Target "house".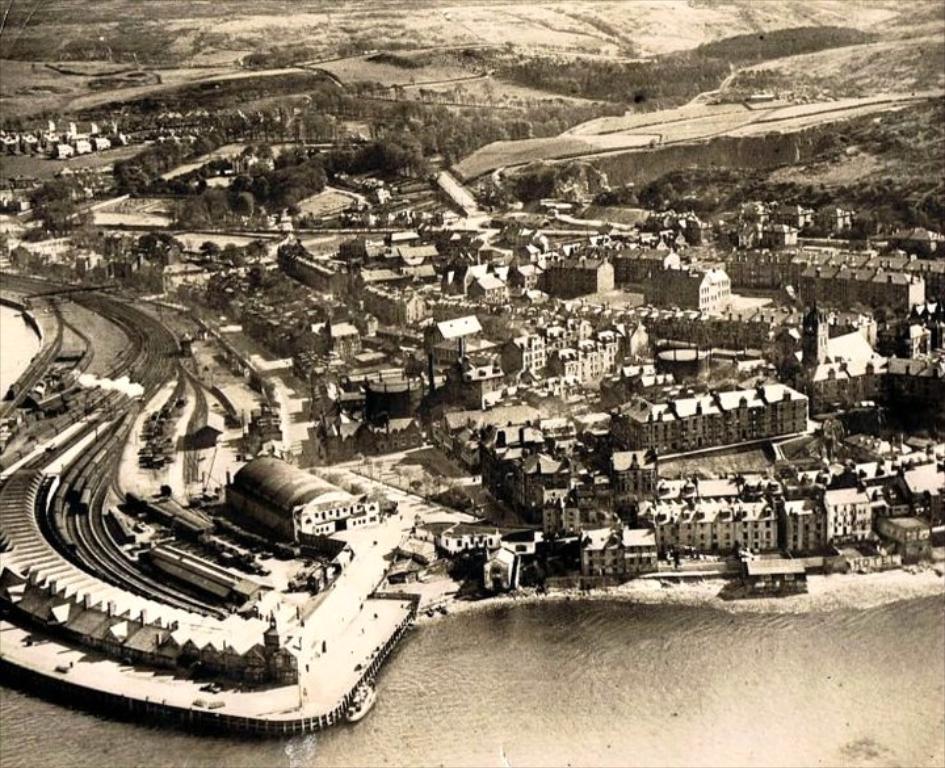
Target region: (765,198,815,235).
